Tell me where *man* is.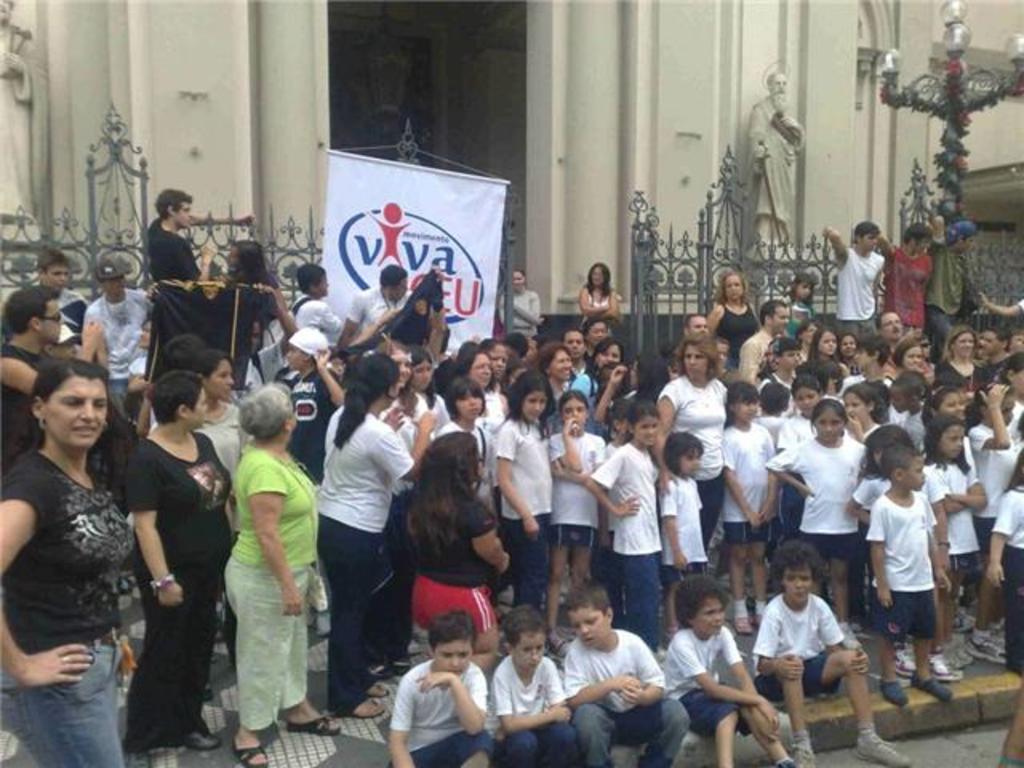
*man* is at 144:186:254:282.
